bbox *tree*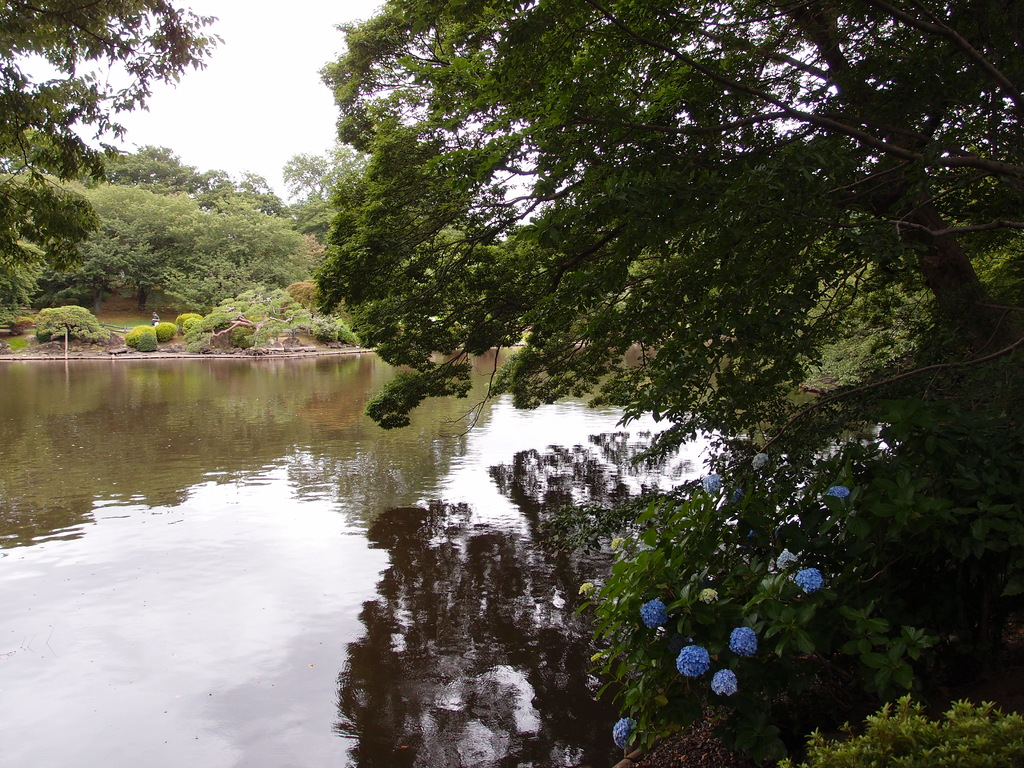
71:138:221:192
